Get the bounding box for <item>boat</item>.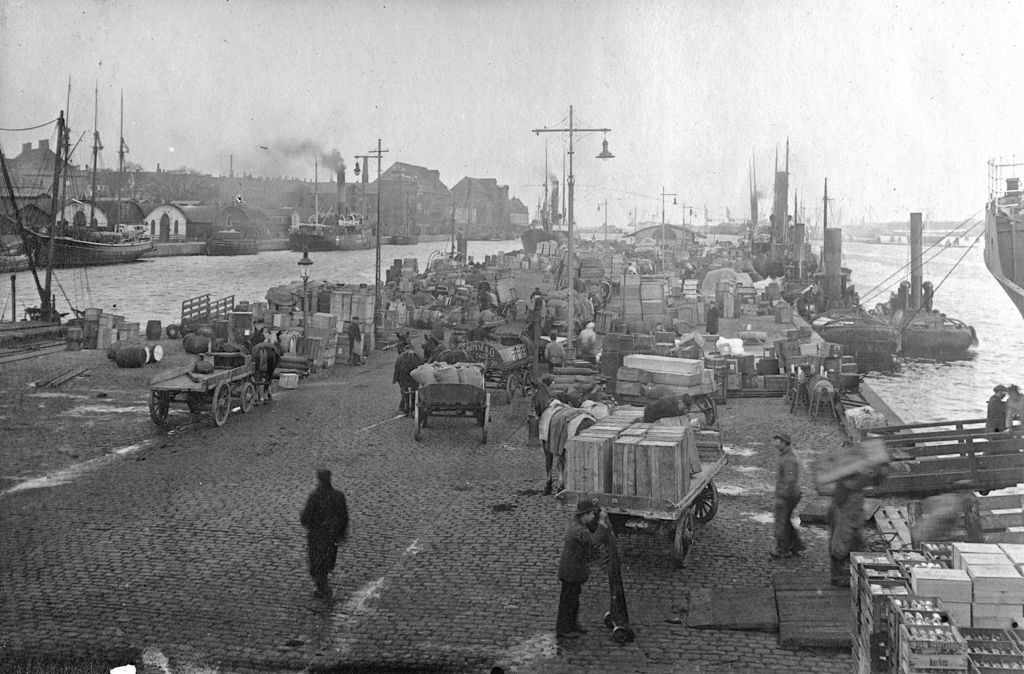
{"left": 748, "top": 154, "right": 831, "bottom": 274}.
